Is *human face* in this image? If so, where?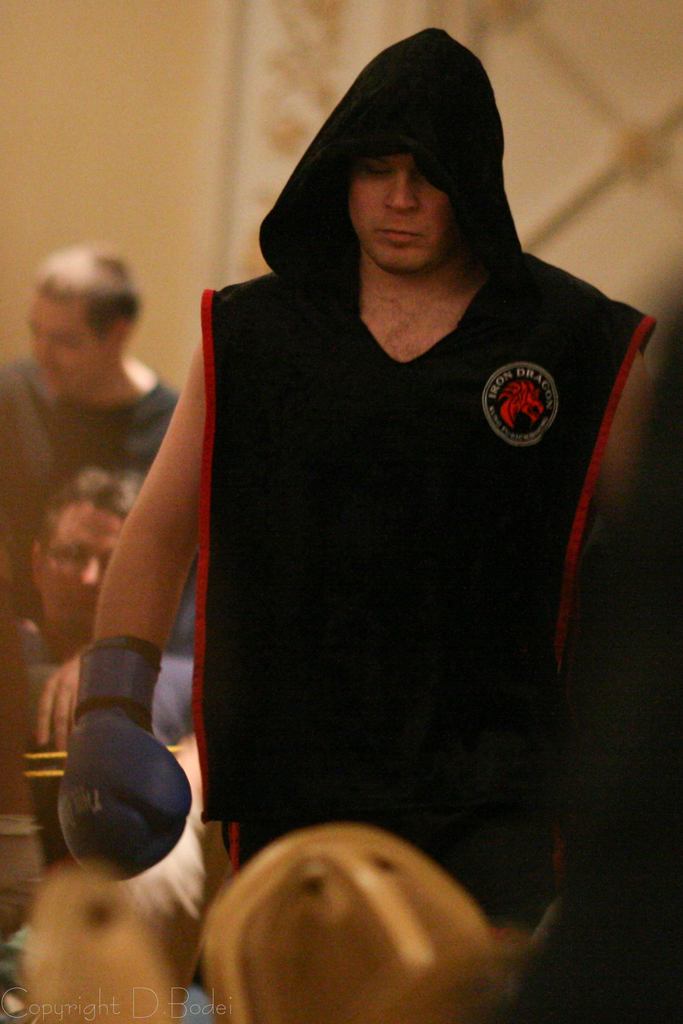
Yes, at 25/294/102/404.
